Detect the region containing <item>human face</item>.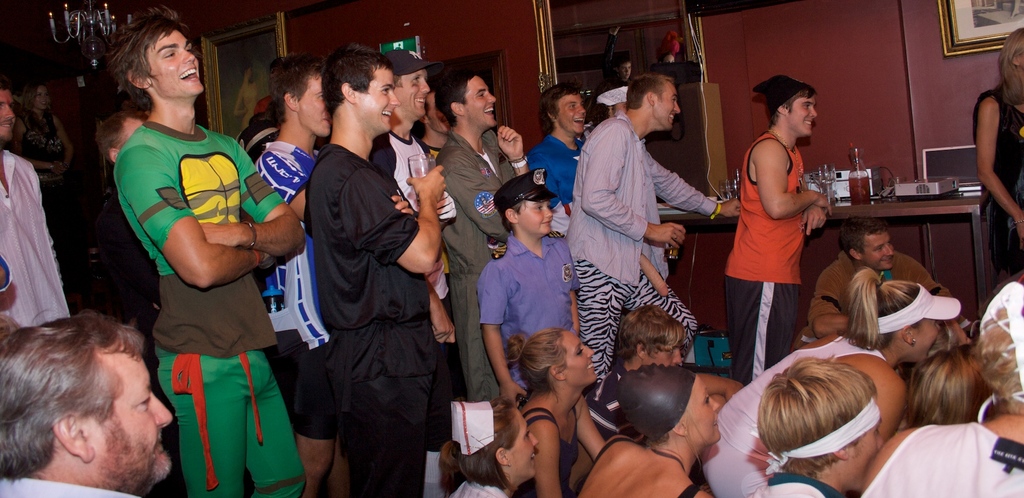
BBox(91, 341, 172, 490).
